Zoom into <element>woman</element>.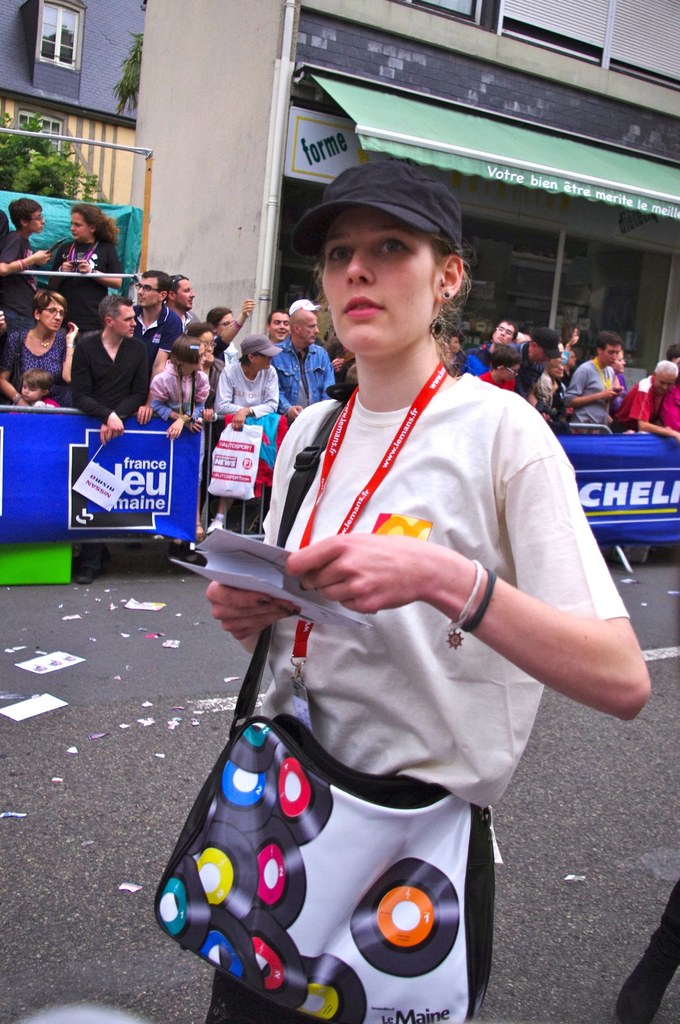
Zoom target: <region>1, 284, 82, 410</region>.
